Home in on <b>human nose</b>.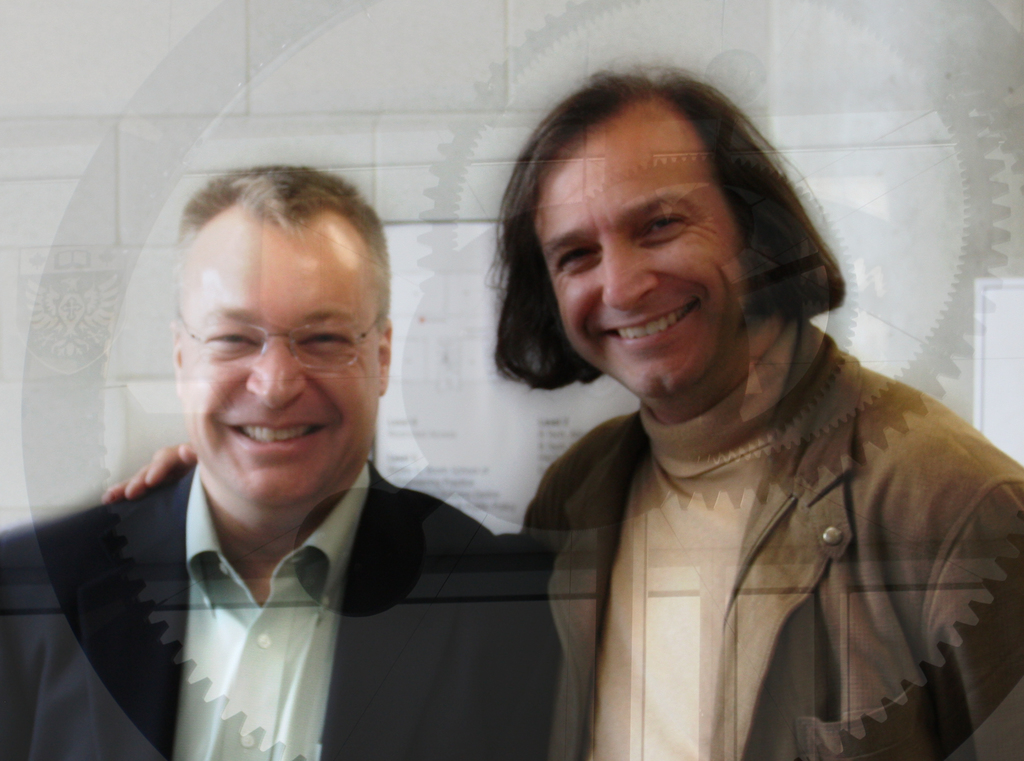
Homed in at select_region(243, 339, 304, 405).
